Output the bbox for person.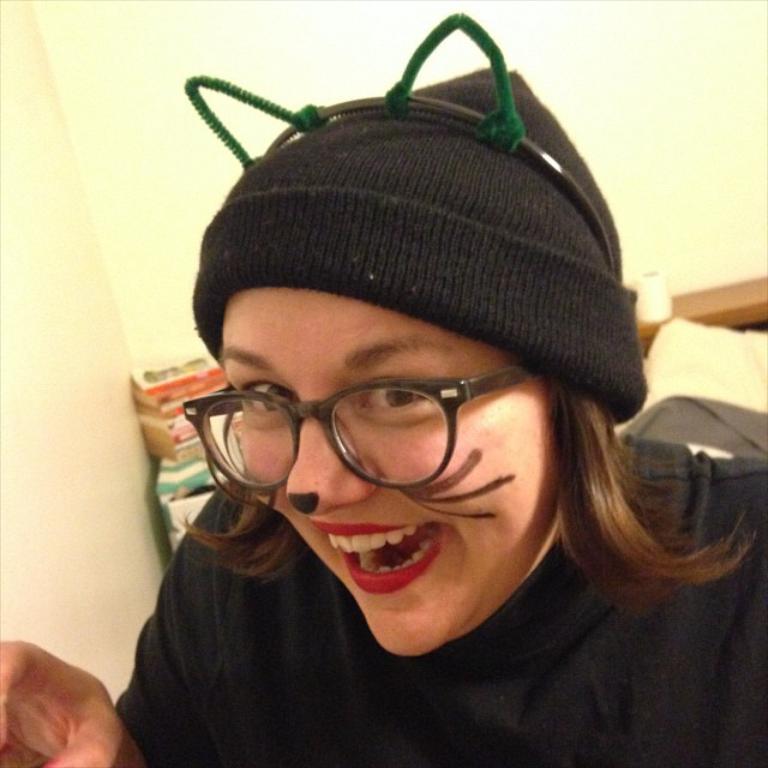
<bbox>0, 11, 767, 767</bbox>.
